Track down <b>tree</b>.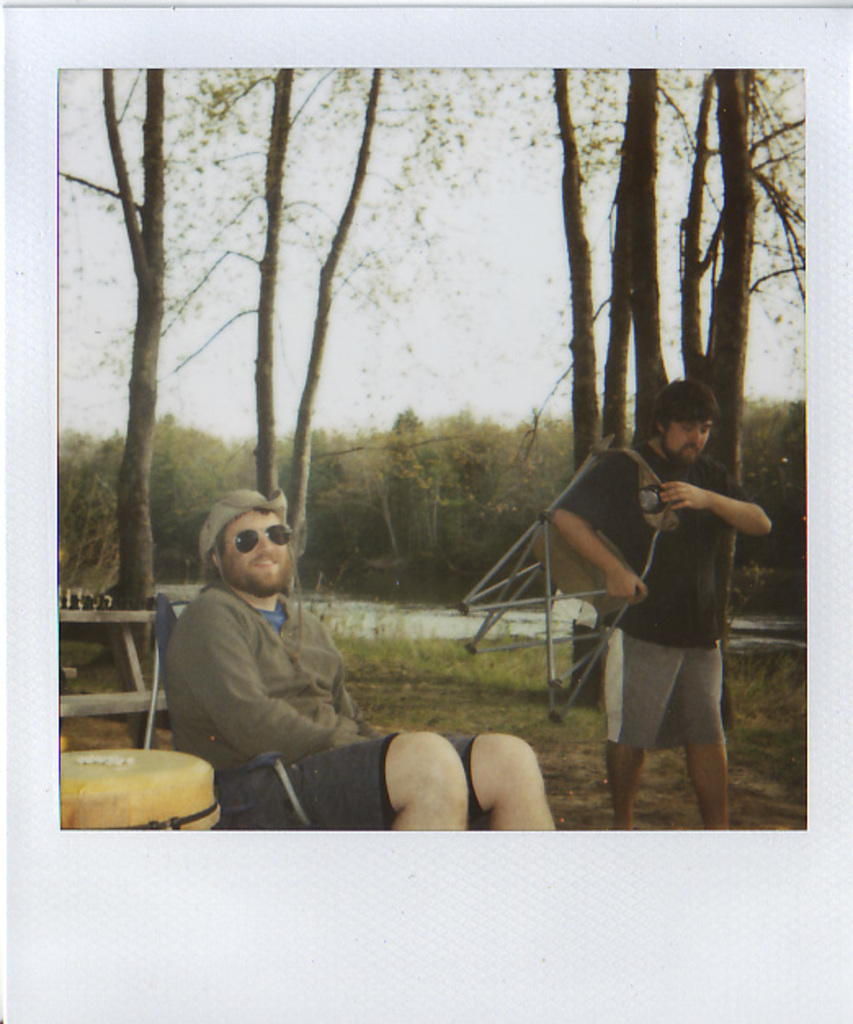
Tracked to select_region(129, 73, 539, 557).
